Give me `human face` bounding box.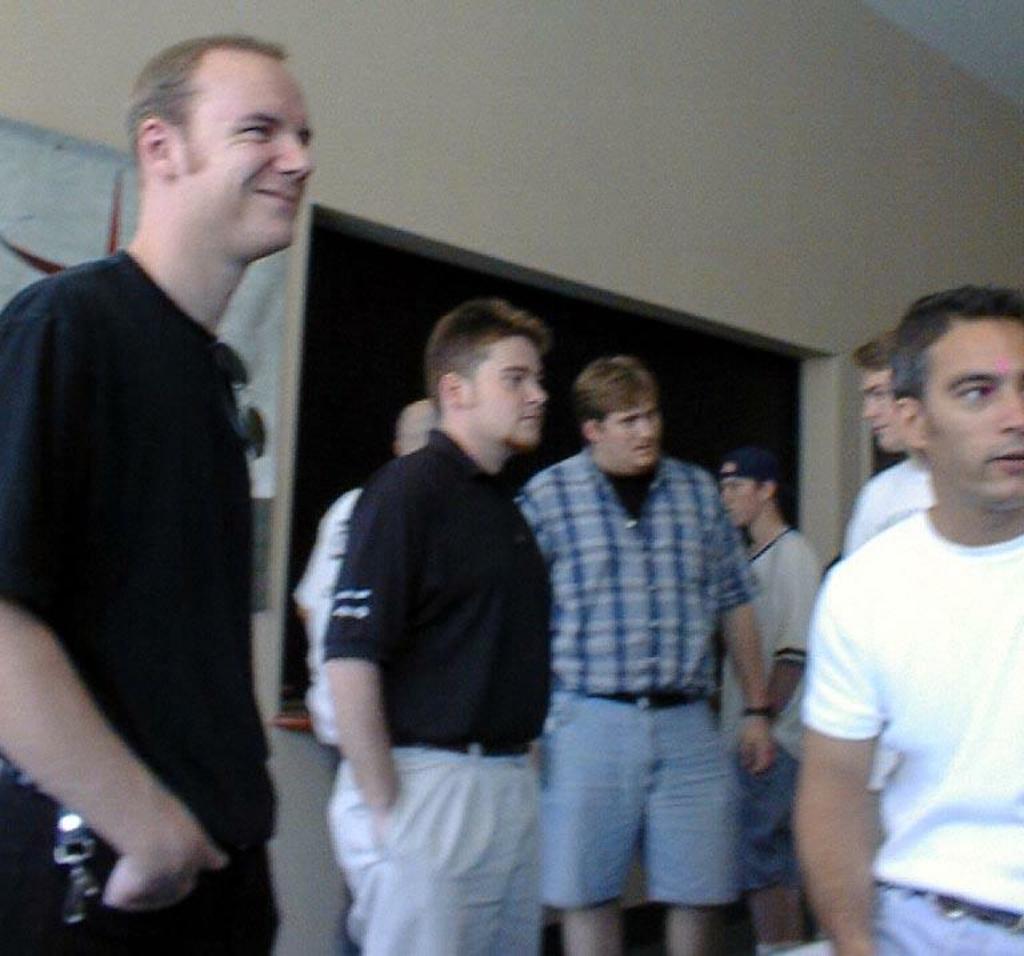
Rect(929, 316, 1023, 504).
